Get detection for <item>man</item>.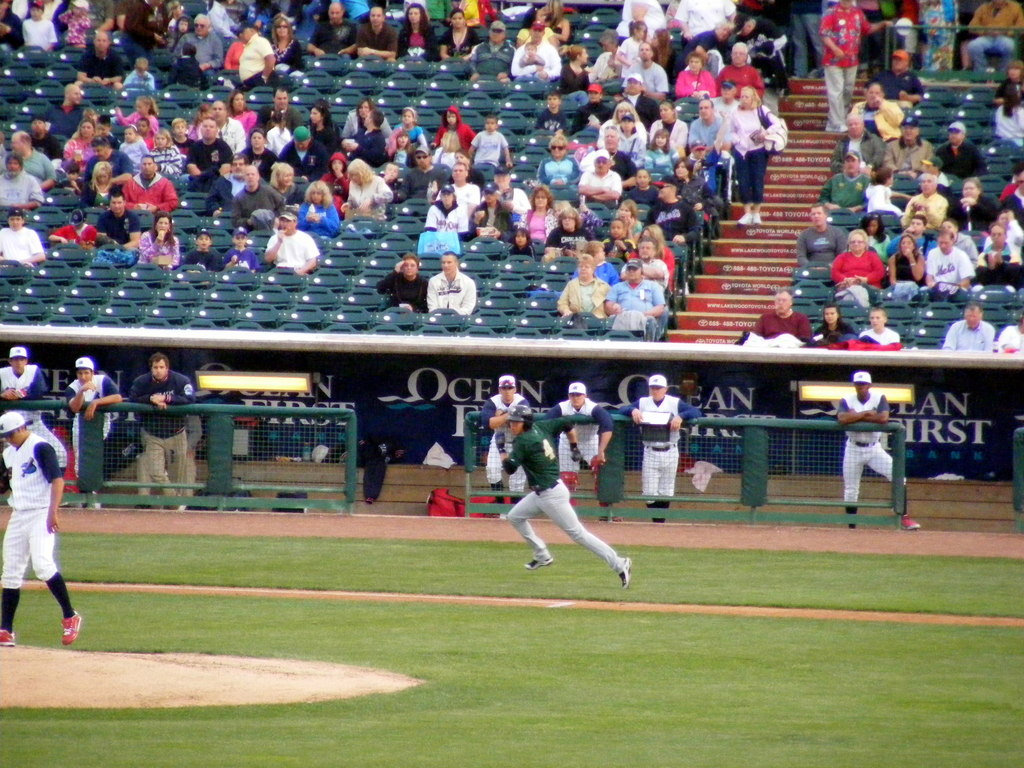
Detection: [left=262, top=205, right=326, bottom=284].
